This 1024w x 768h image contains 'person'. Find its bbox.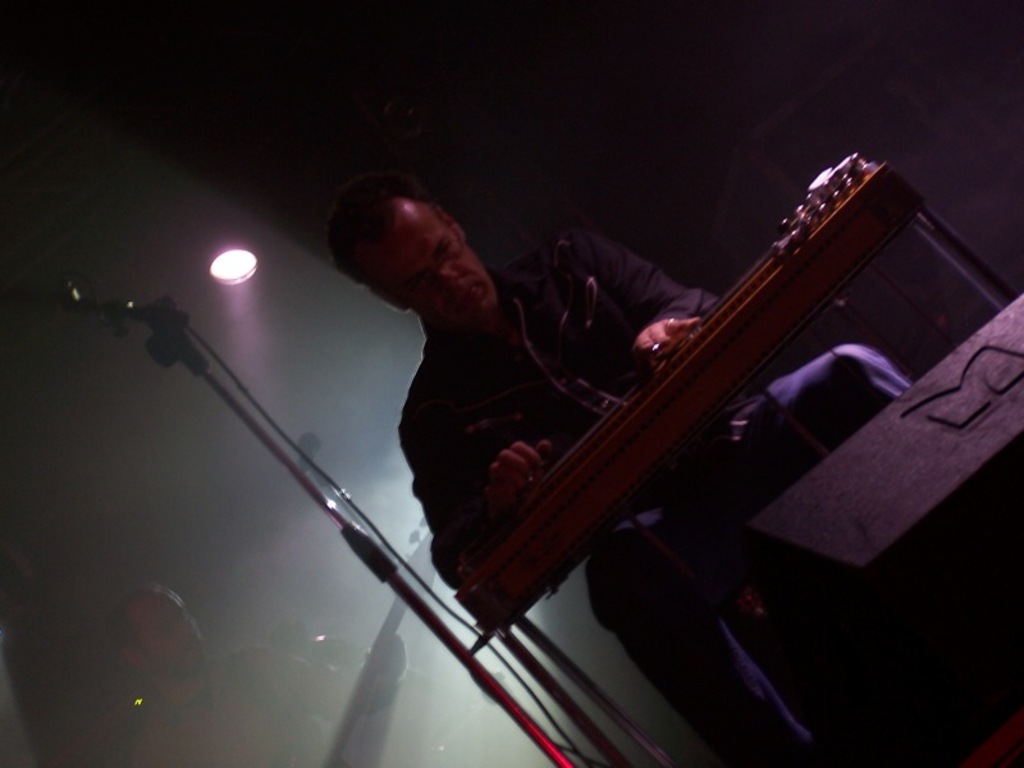
select_region(325, 173, 916, 767).
